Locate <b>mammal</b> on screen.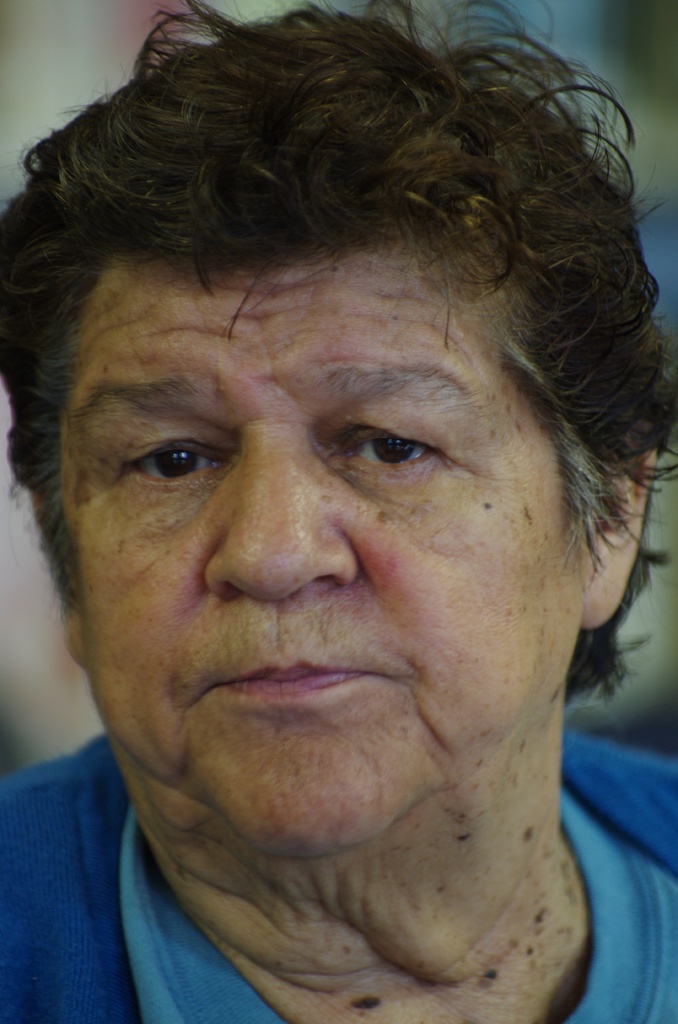
On screen at 0:0:661:870.
